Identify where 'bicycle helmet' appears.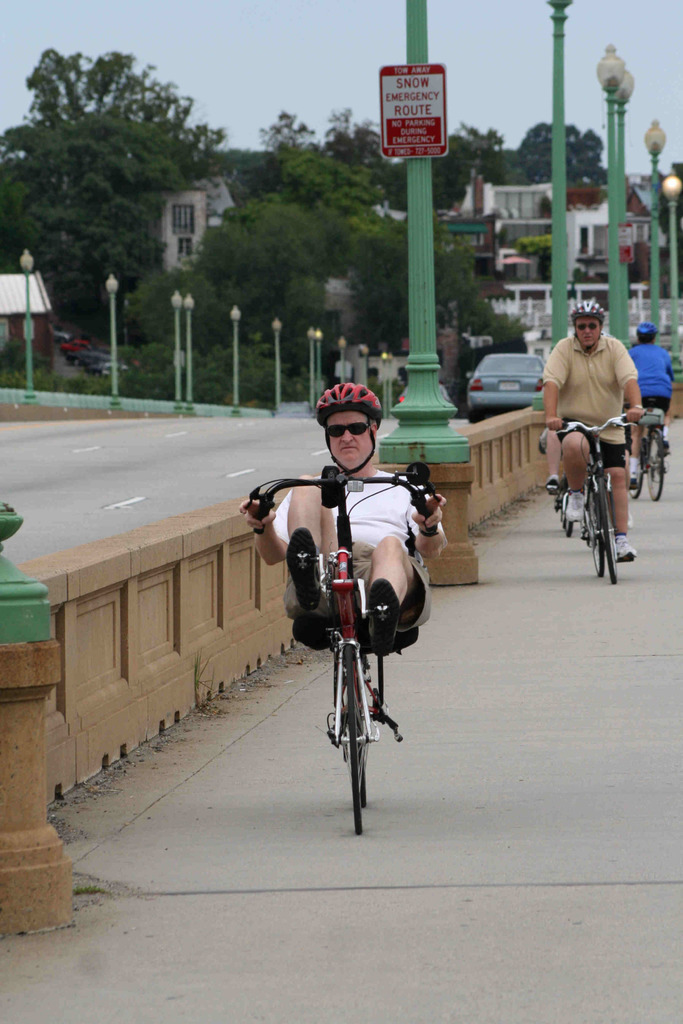
Appears at 570:293:602:319.
